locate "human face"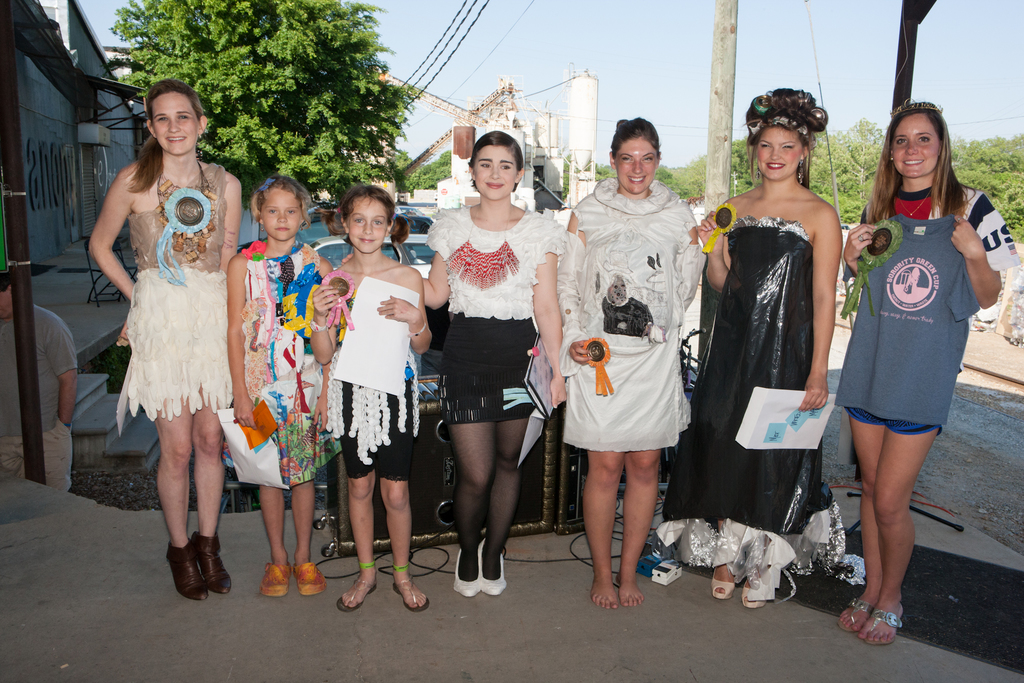
<bbox>262, 188, 300, 239</bbox>
